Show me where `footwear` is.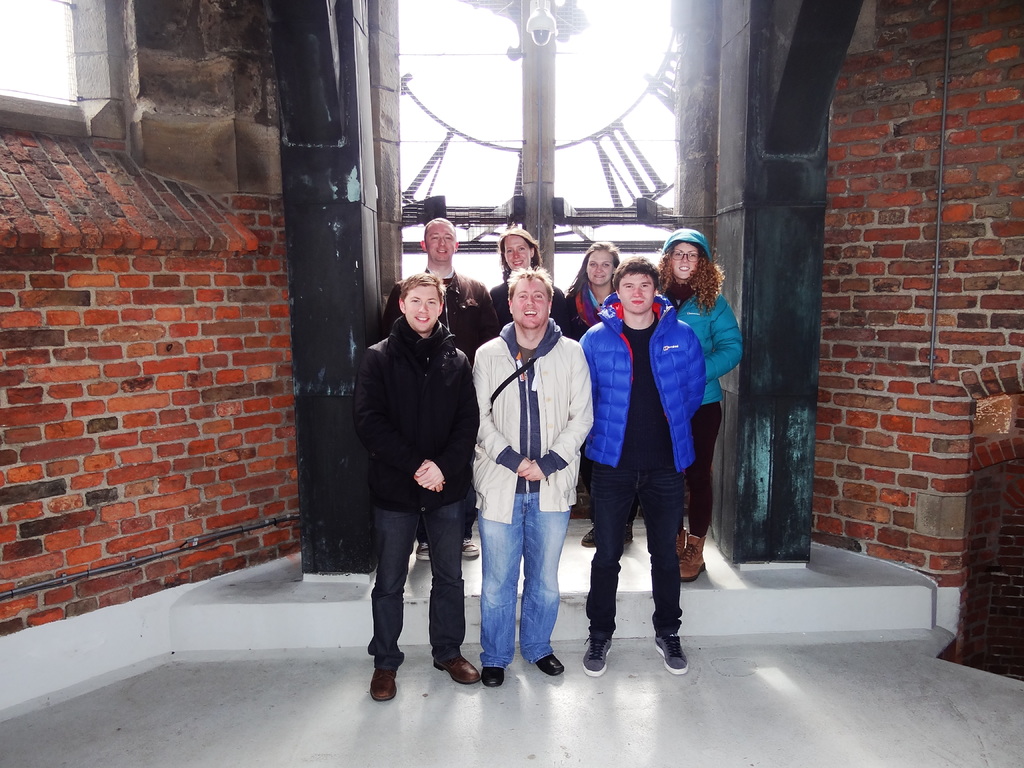
`footwear` is at 412/544/433/563.
